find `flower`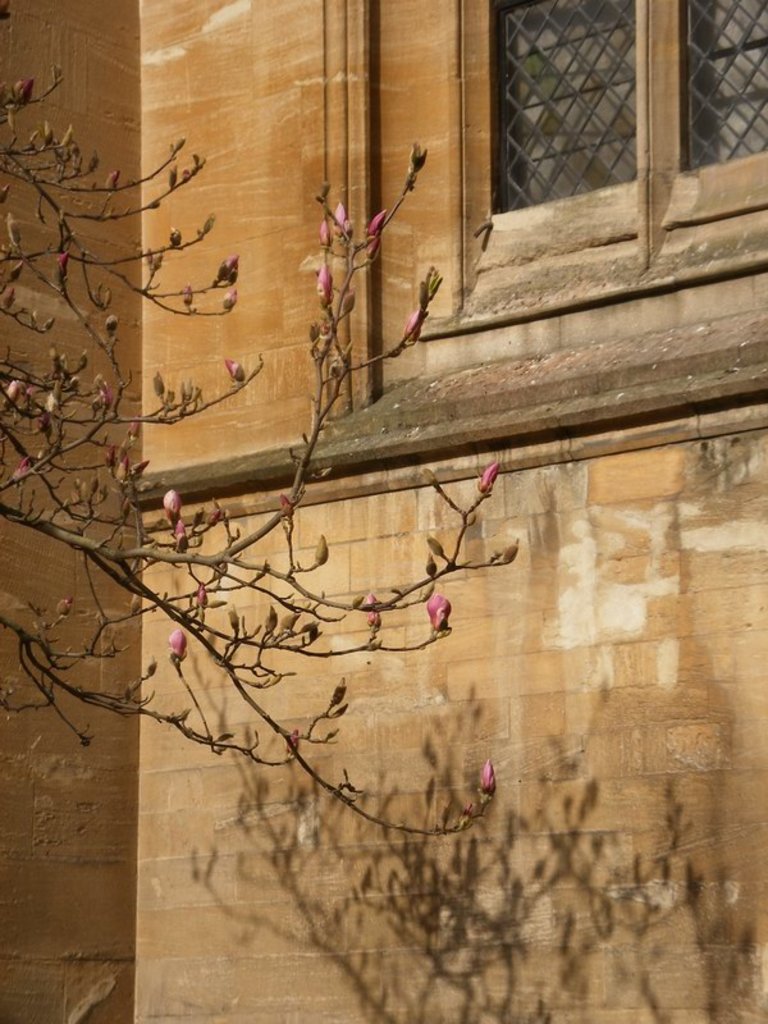
[x1=169, y1=627, x2=186, y2=660]
